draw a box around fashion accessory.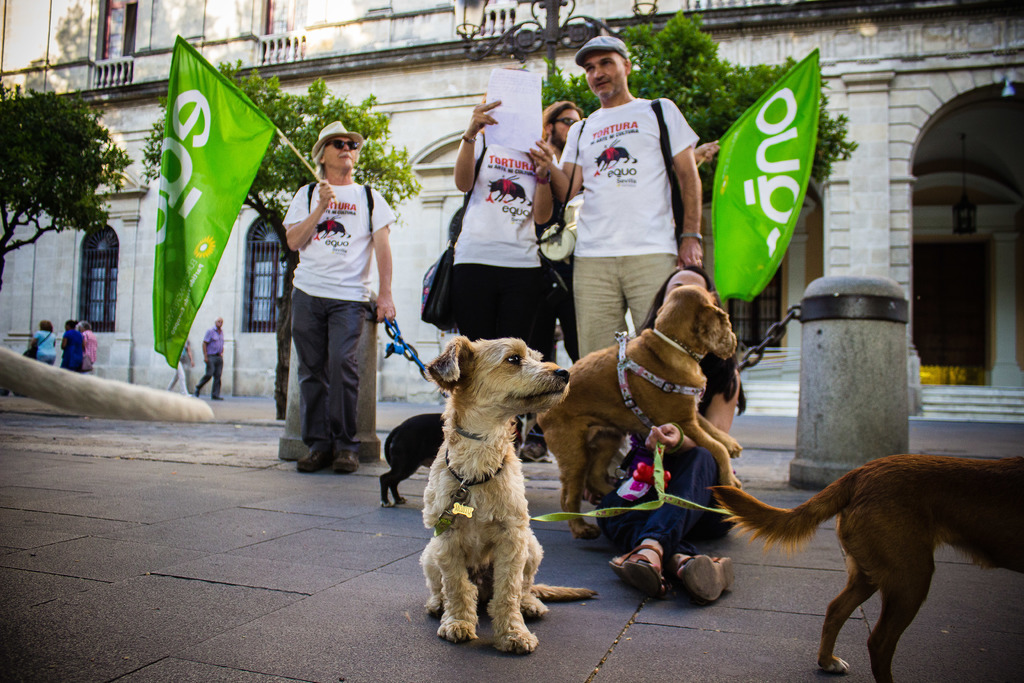
[419, 133, 495, 323].
